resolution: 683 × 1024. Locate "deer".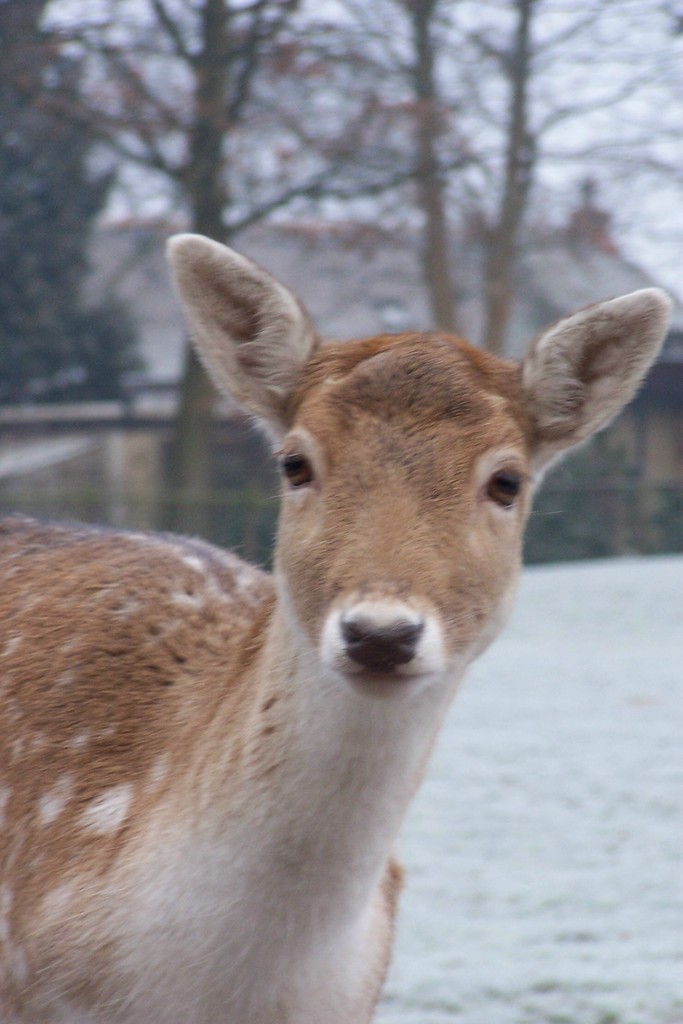
bbox(0, 227, 671, 1023).
